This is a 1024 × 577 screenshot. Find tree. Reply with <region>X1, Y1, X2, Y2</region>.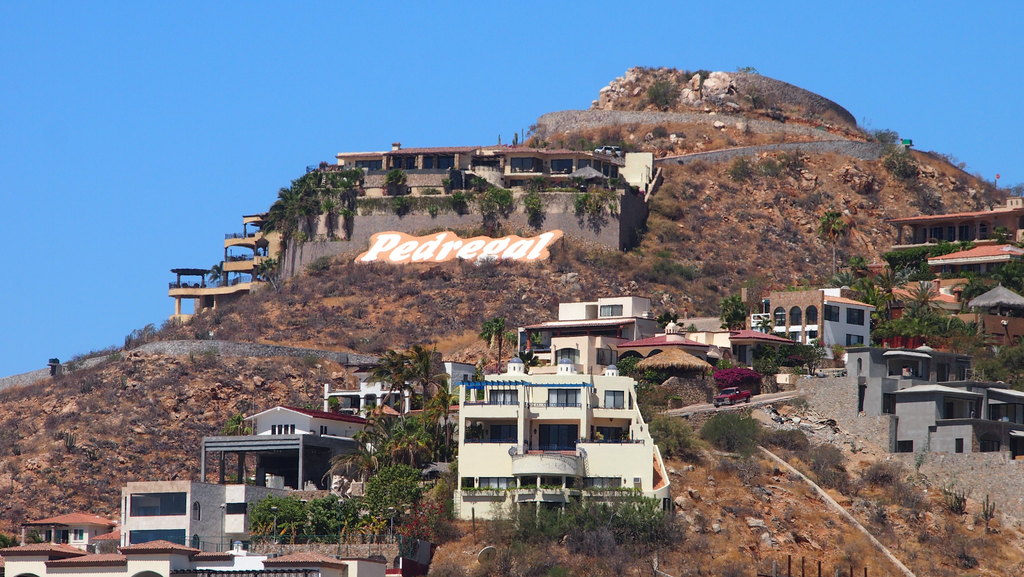
<region>889, 277, 951, 312</region>.
